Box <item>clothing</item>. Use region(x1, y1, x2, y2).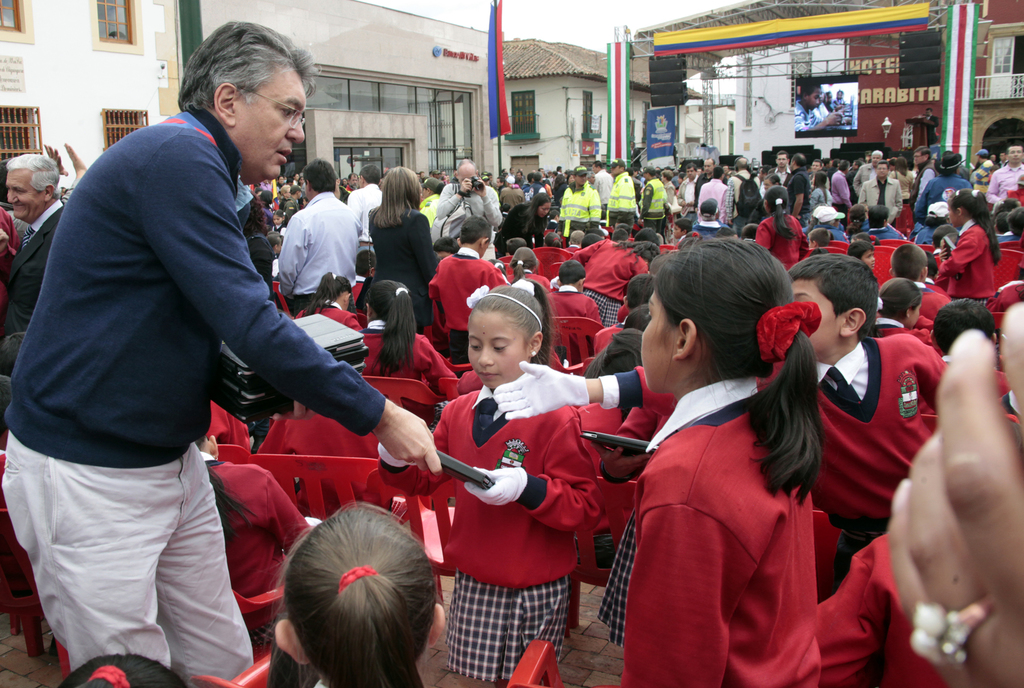
region(698, 170, 728, 190).
